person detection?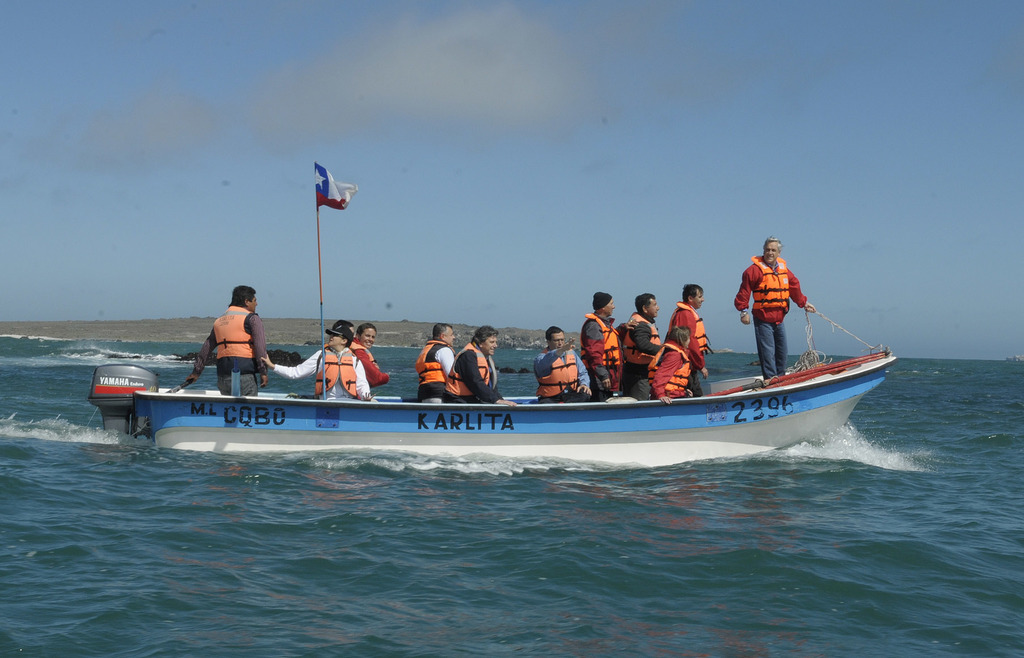
x1=350 y1=323 x2=395 y2=389
